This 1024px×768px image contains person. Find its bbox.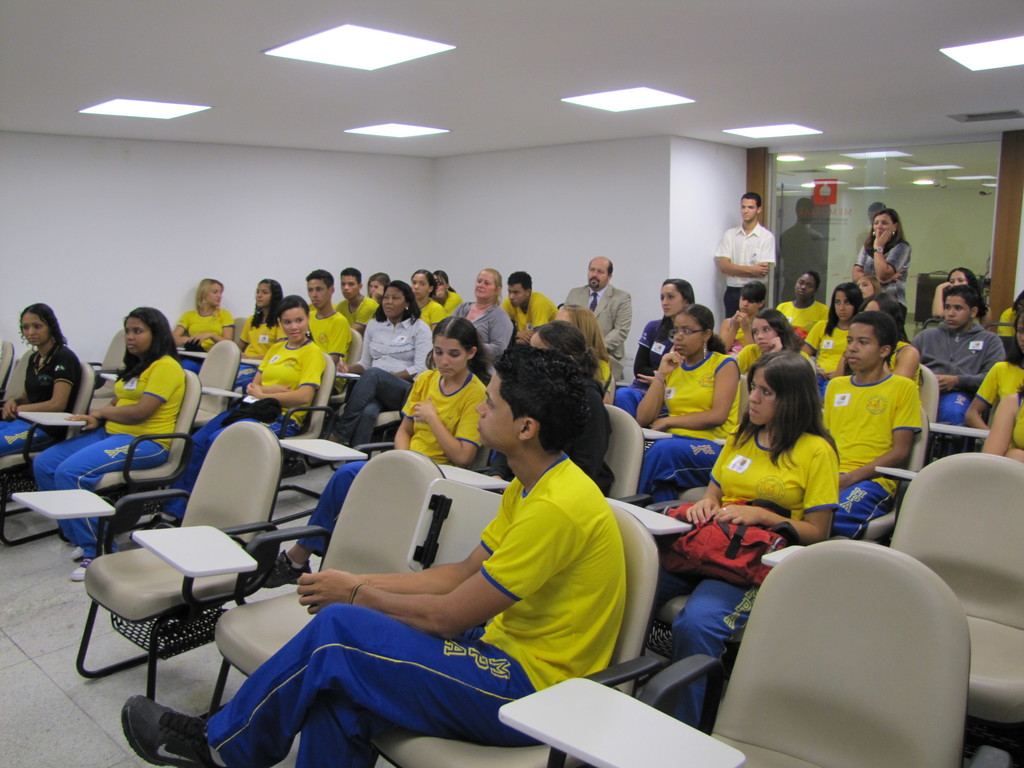
[855, 210, 916, 325].
